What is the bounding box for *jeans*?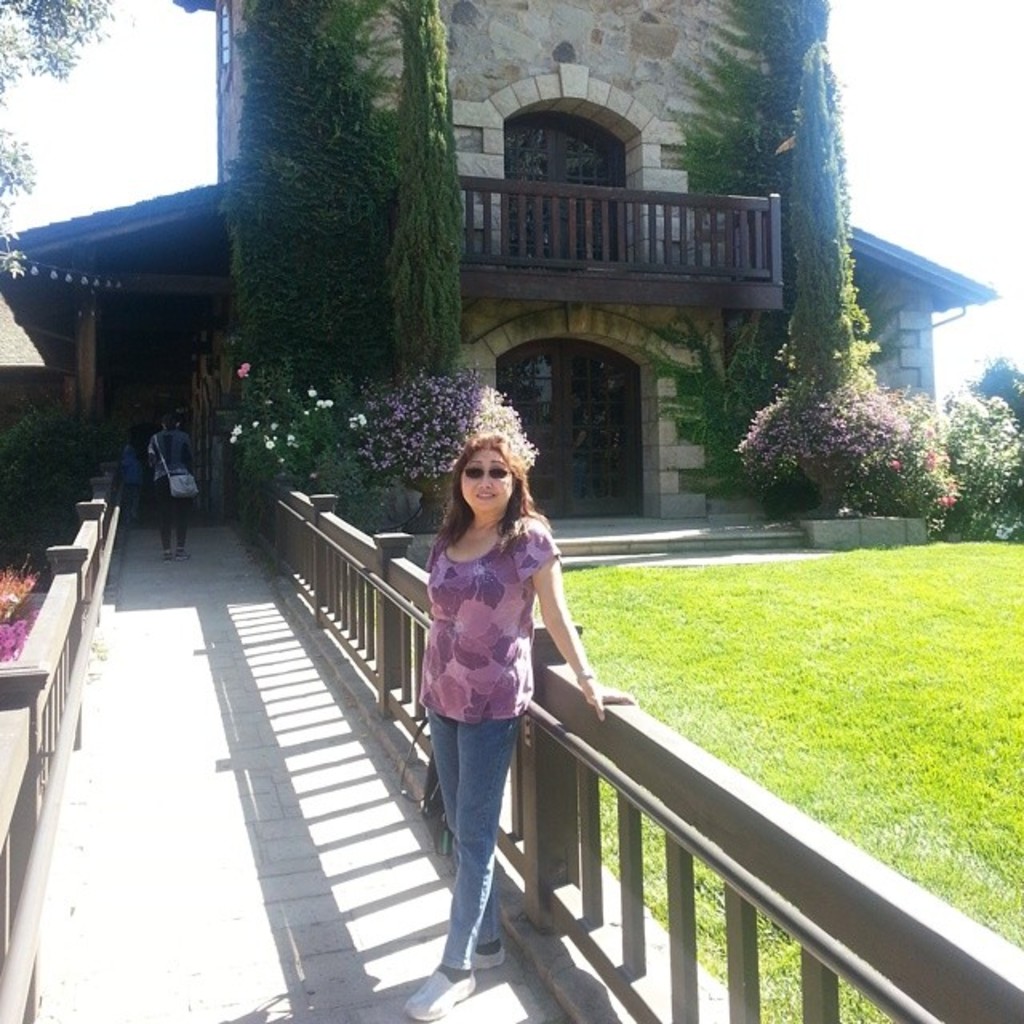
<region>429, 718, 520, 968</region>.
